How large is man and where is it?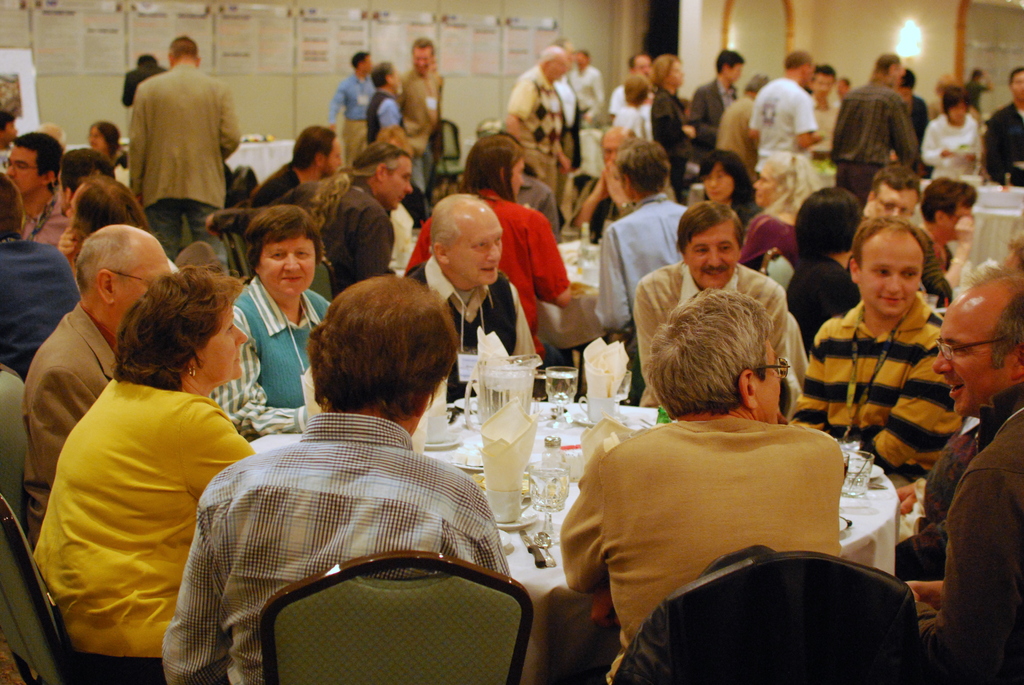
Bounding box: (125, 31, 244, 262).
